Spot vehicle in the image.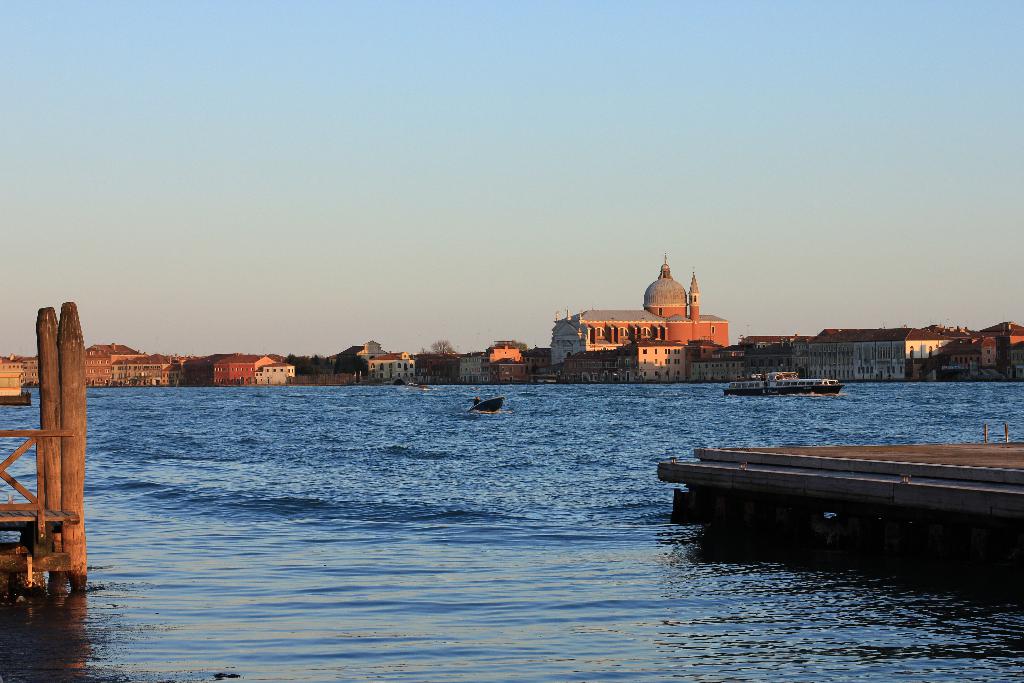
vehicle found at 722:372:845:399.
